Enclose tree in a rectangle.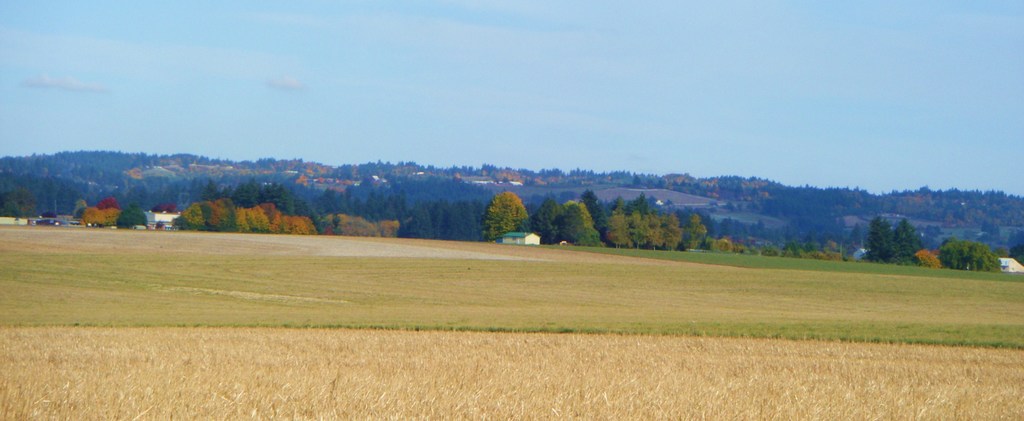
[845, 222, 865, 245].
